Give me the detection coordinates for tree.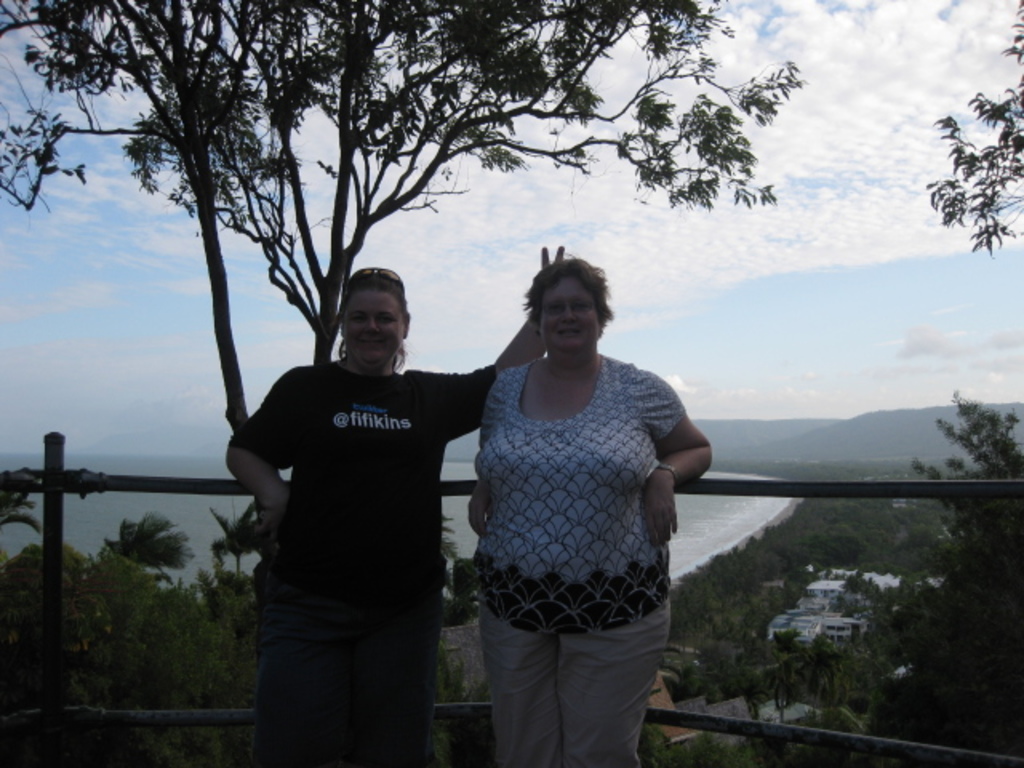
select_region(202, 499, 259, 576).
